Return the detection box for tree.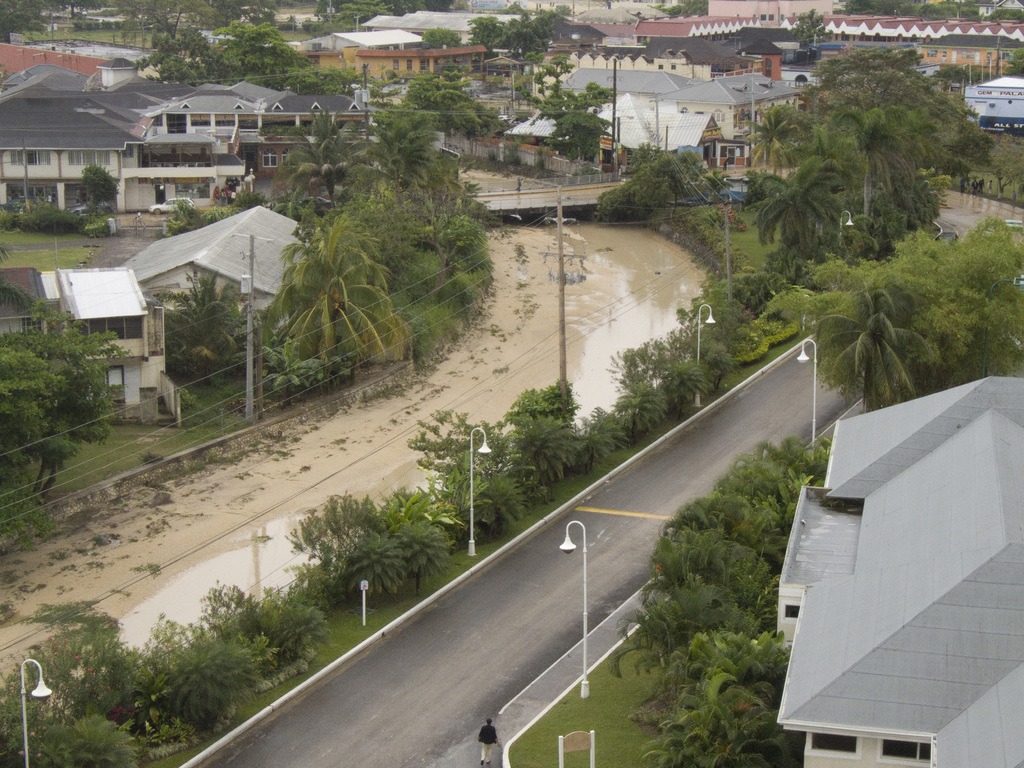
(x1=728, y1=262, x2=783, y2=333).
